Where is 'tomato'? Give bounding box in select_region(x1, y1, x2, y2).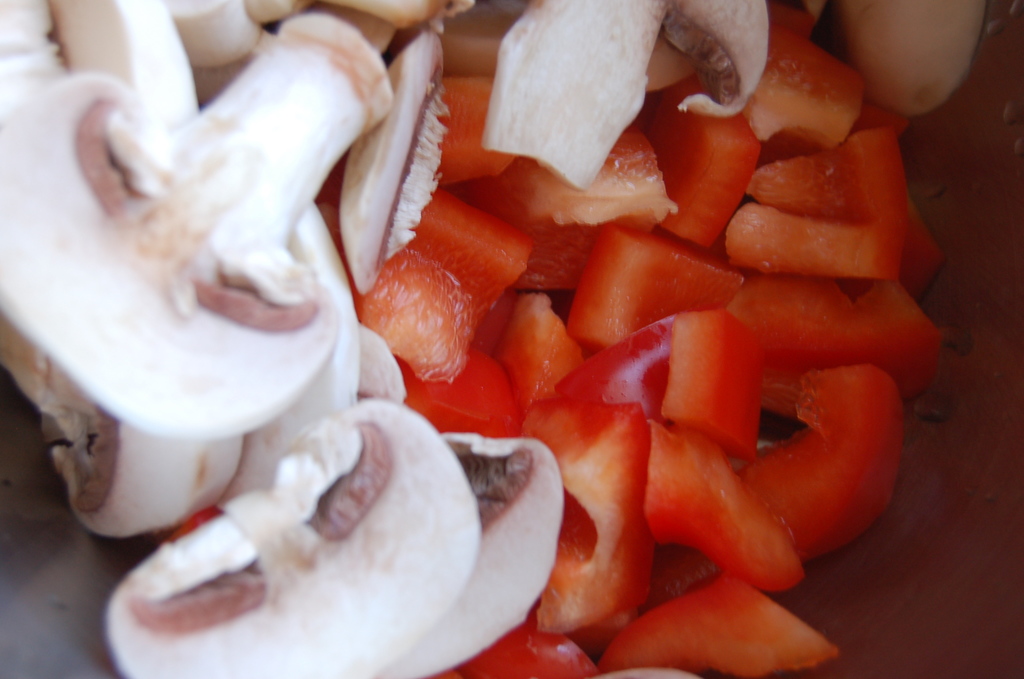
select_region(723, 129, 908, 279).
